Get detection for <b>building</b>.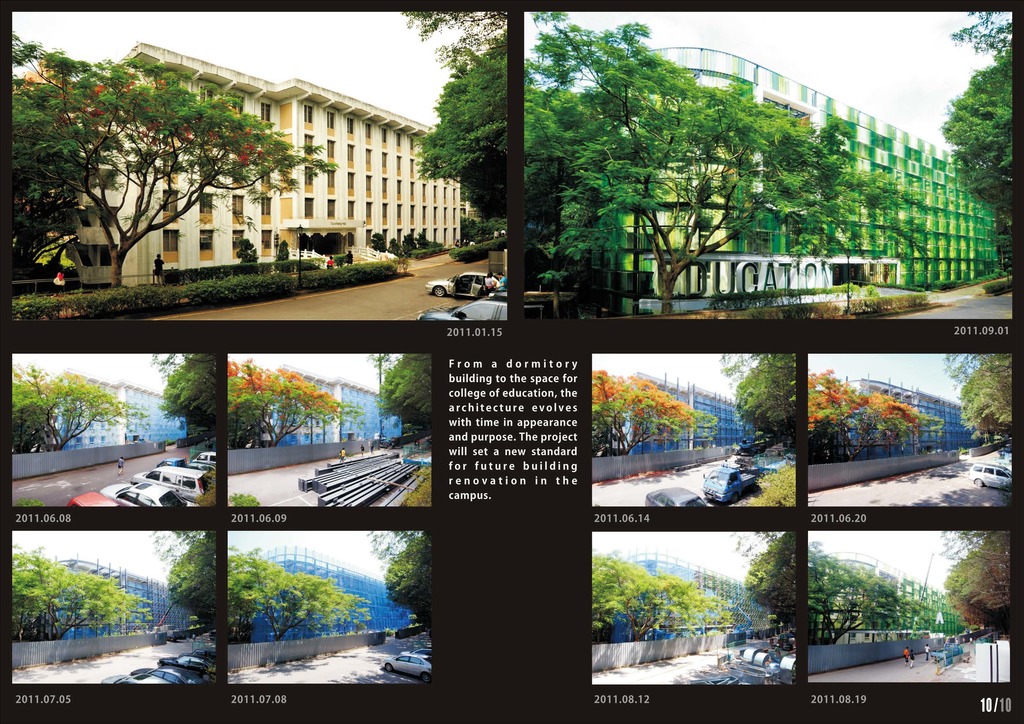
Detection: BBox(260, 373, 407, 445).
